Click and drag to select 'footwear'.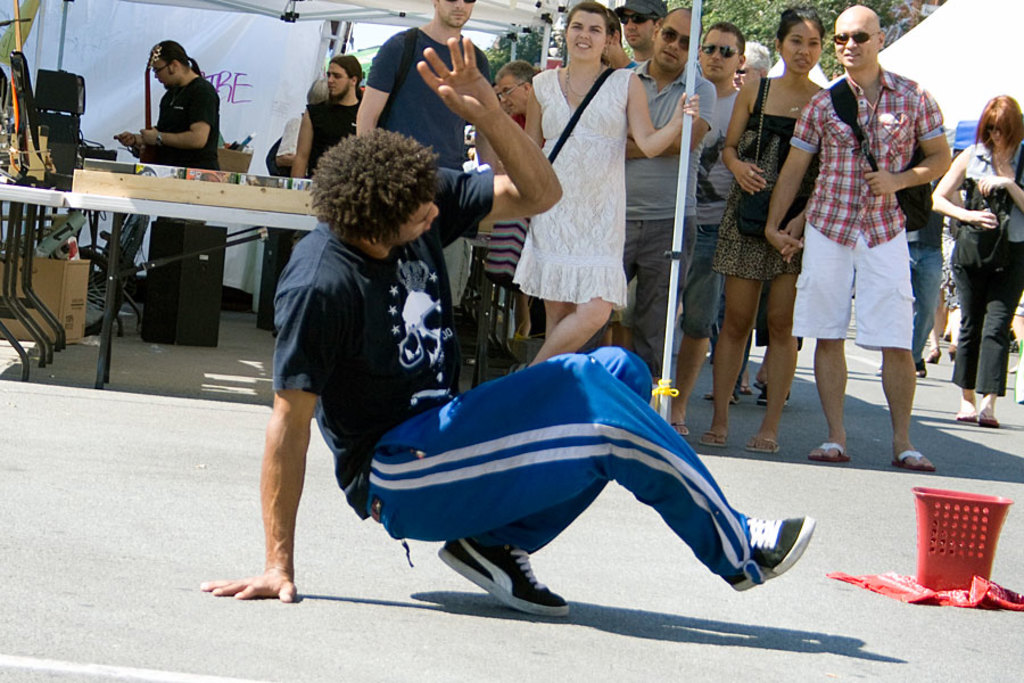
Selection: <box>976,410,1001,428</box>.
